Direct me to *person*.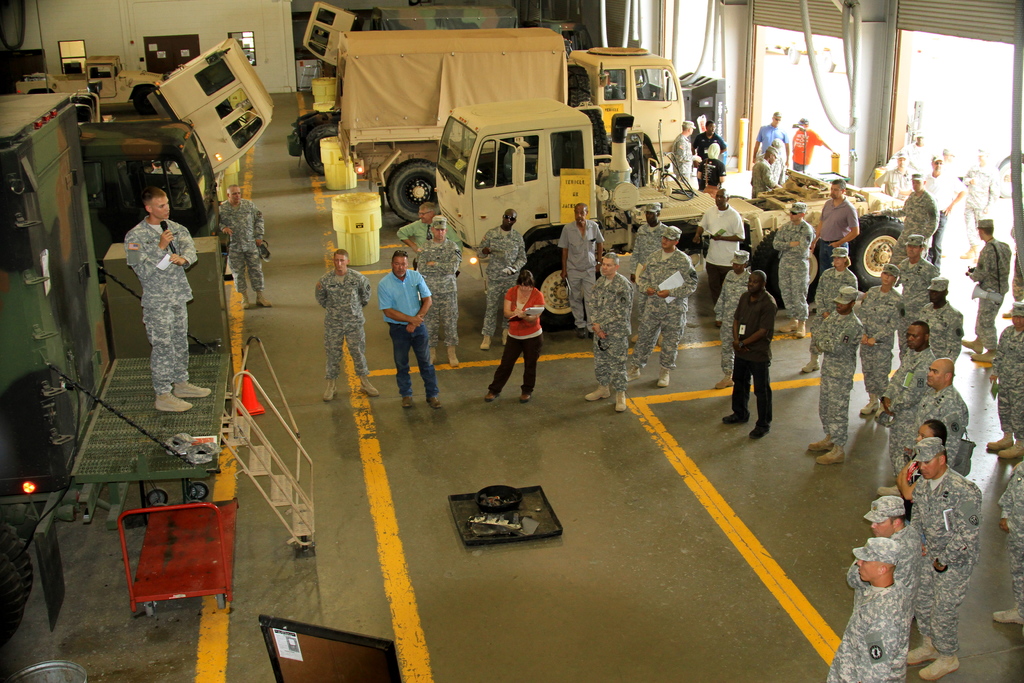
Direction: 127:186:216:413.
